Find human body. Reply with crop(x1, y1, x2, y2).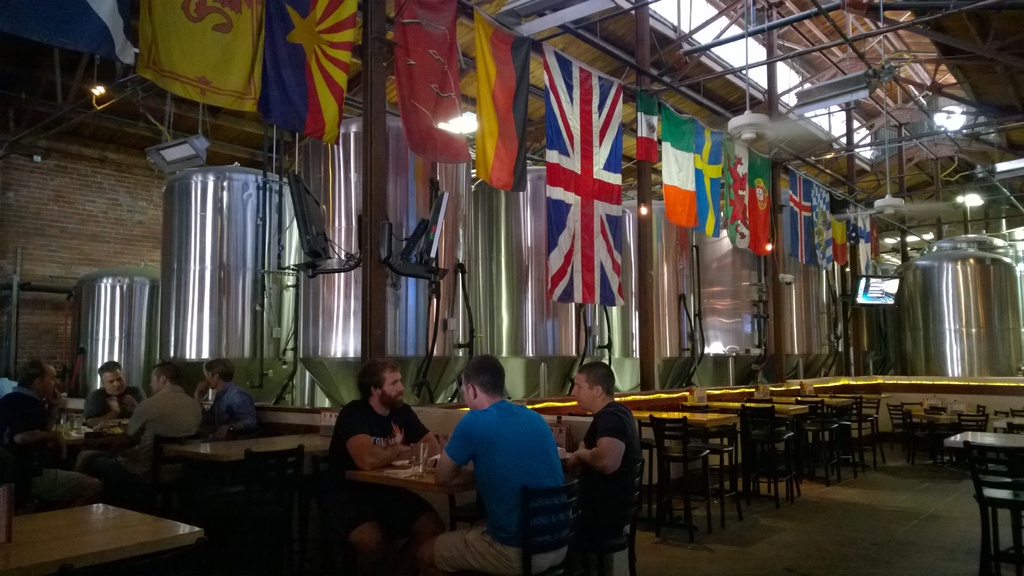
crop(85, 388, 152, 473).
